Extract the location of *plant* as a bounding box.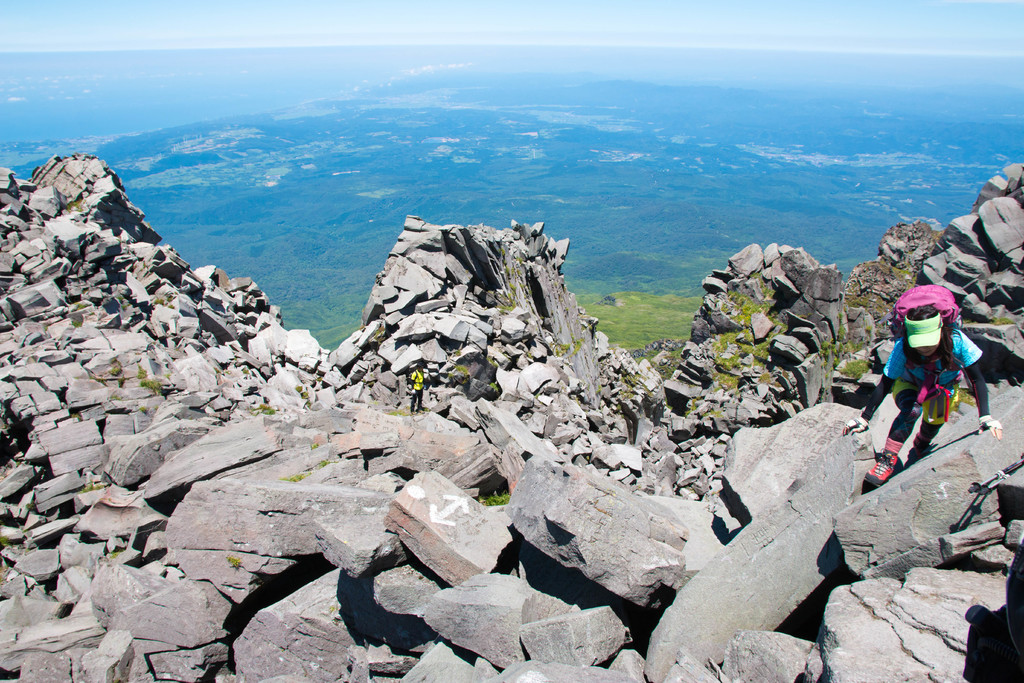
<bbox>487, 491, 512, 504</bbox>.
